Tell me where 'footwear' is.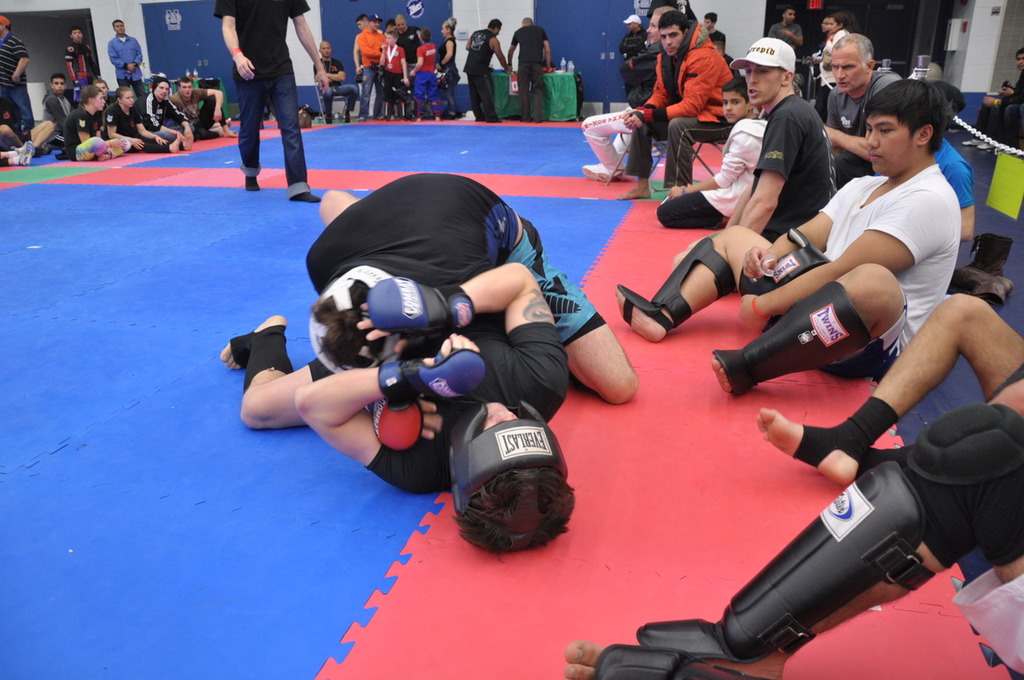
'footwear' is at rect(583, 159, 611, 180).
